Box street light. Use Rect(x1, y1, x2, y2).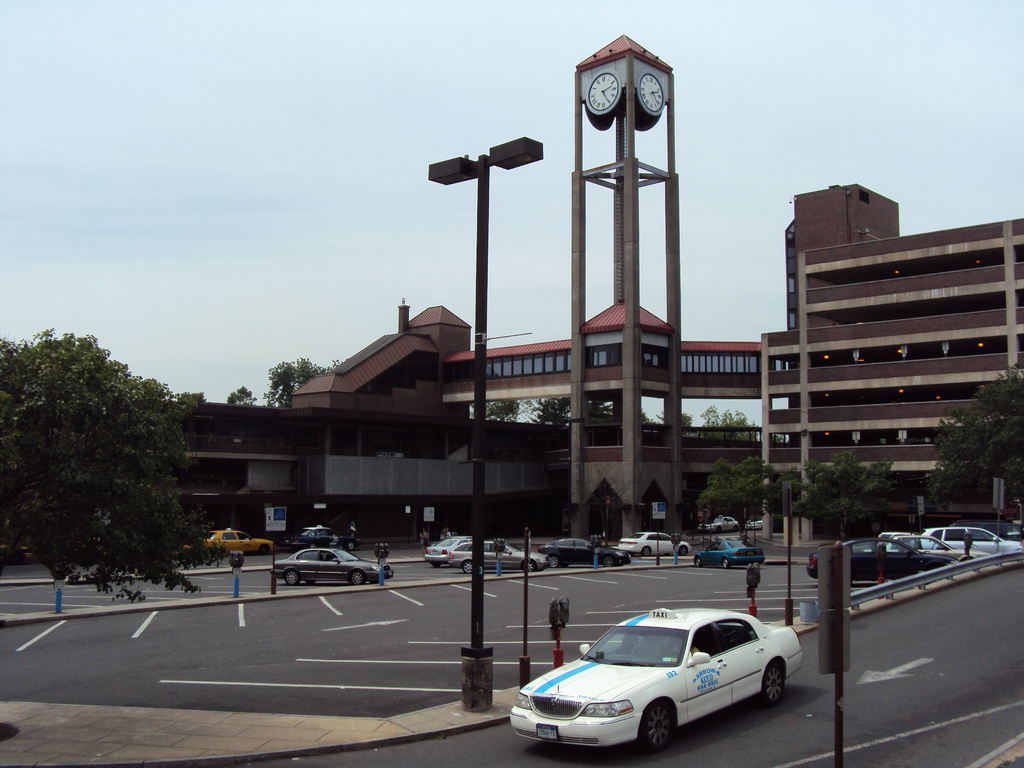
Rect(389, 108, 579, 539).
